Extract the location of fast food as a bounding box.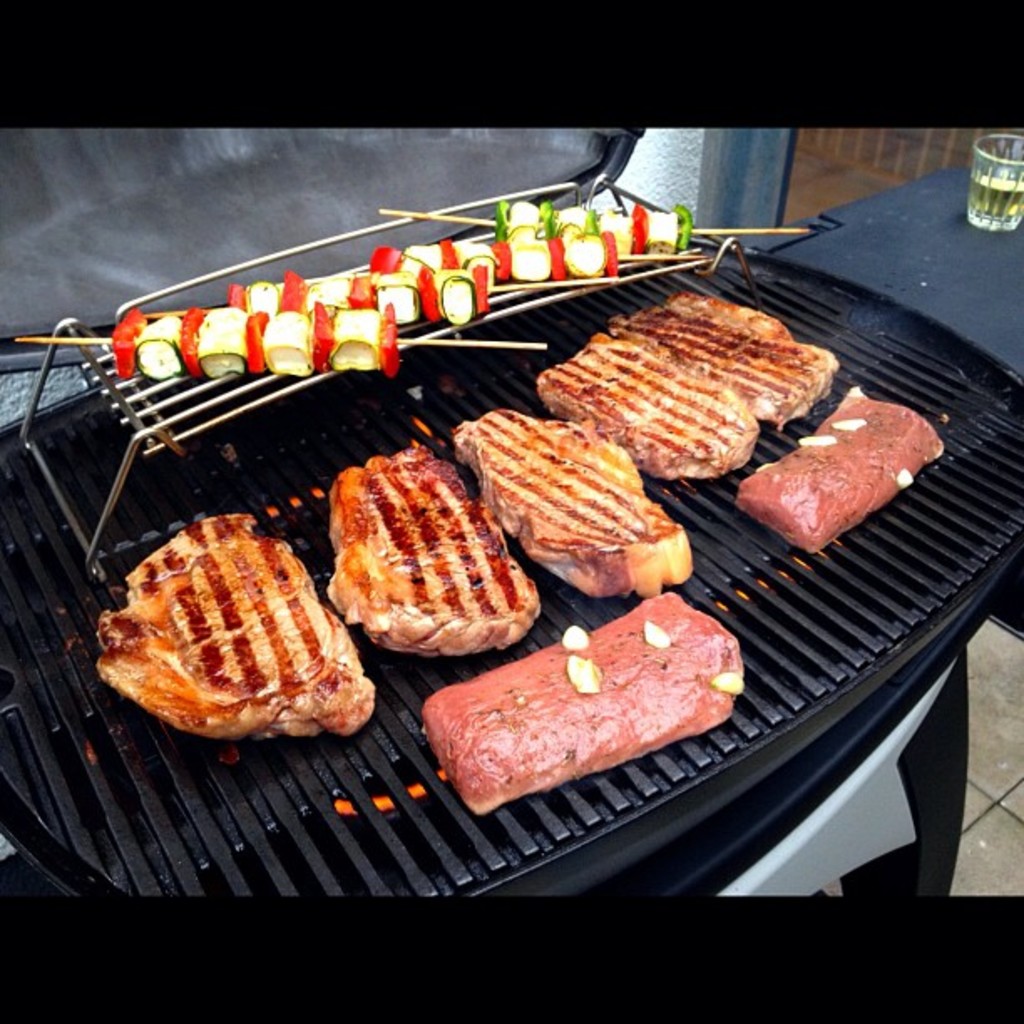
box(333, 308, 381, 366).
